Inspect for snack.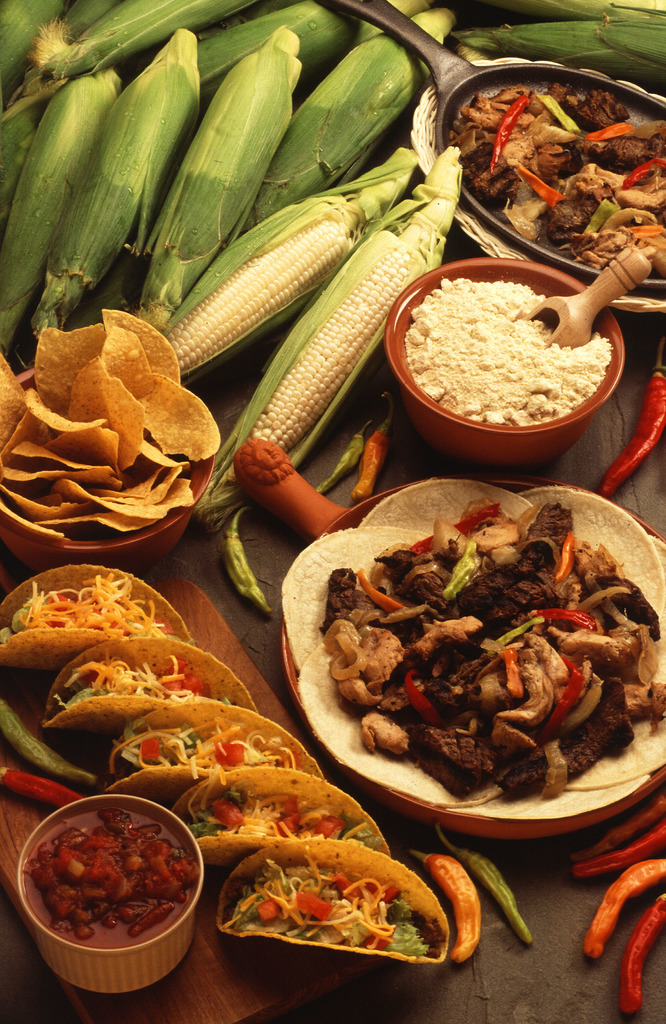
Inspection: select_region(106, 715, 329, 797).
